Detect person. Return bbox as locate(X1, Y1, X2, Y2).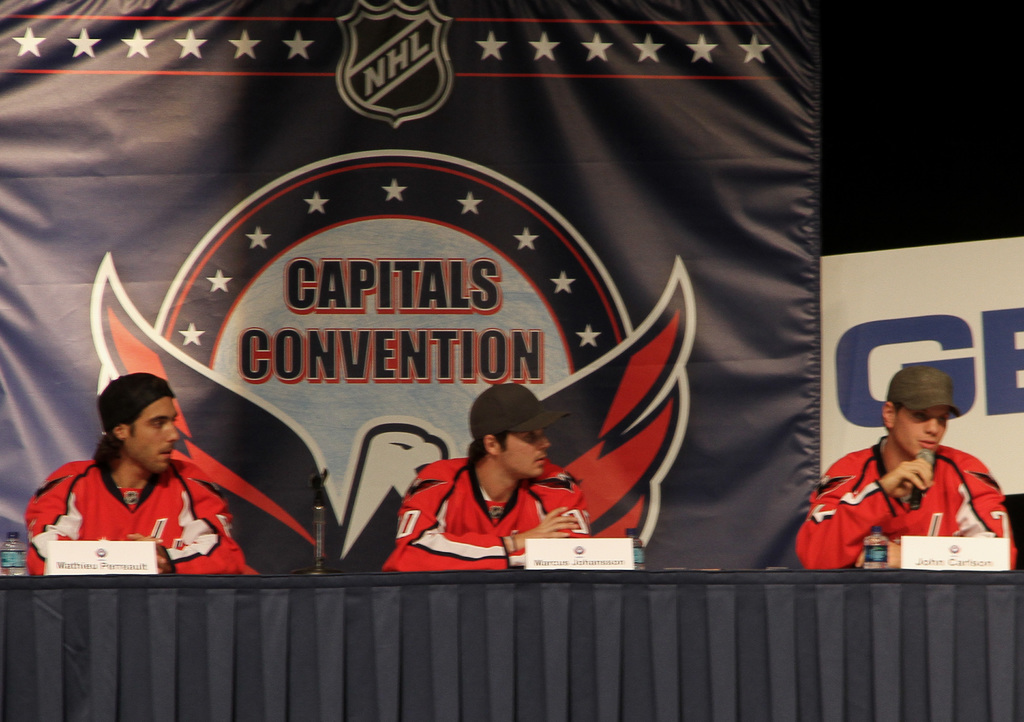
locate(794, 365, 1018, 568).
